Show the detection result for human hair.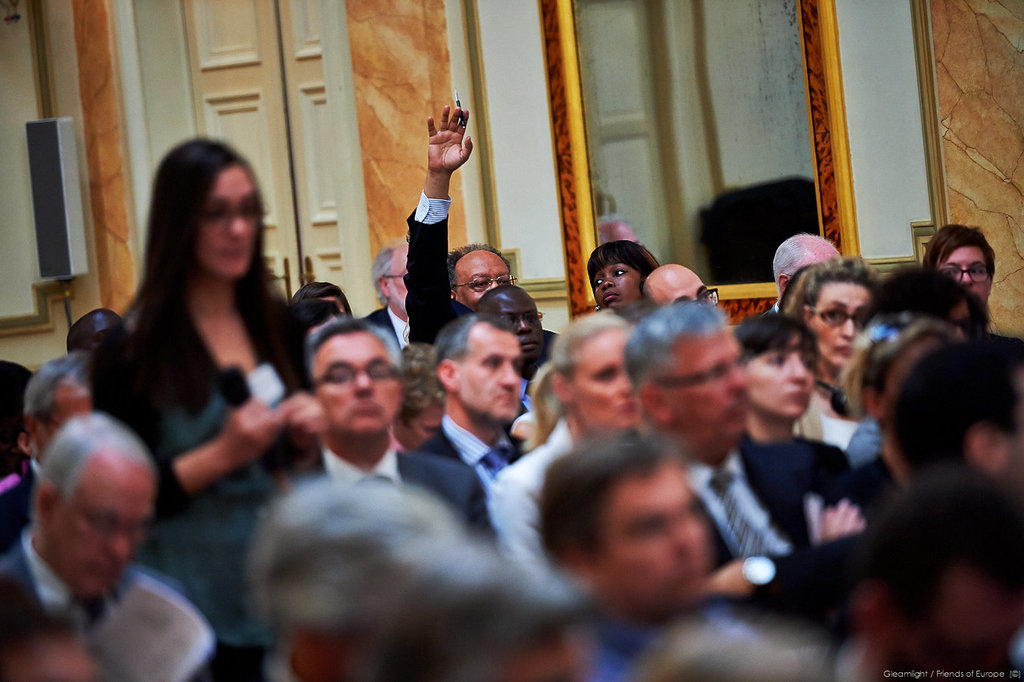
bbox=(535, 430, 687, 571).
